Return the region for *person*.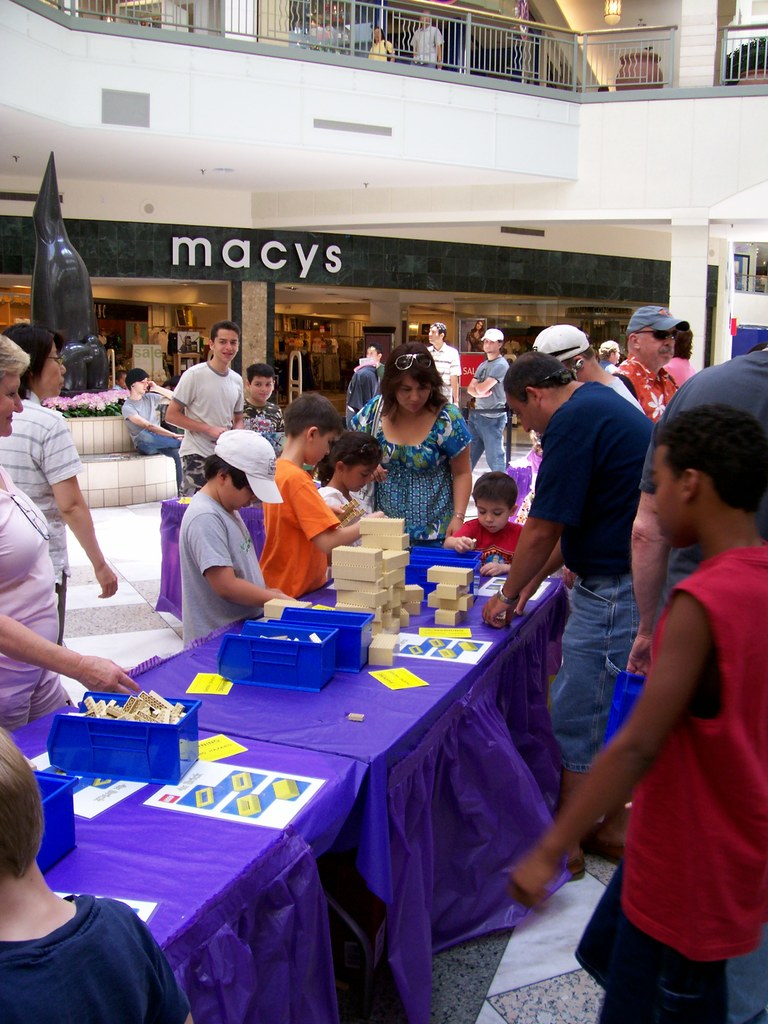
0,337,151,732.
